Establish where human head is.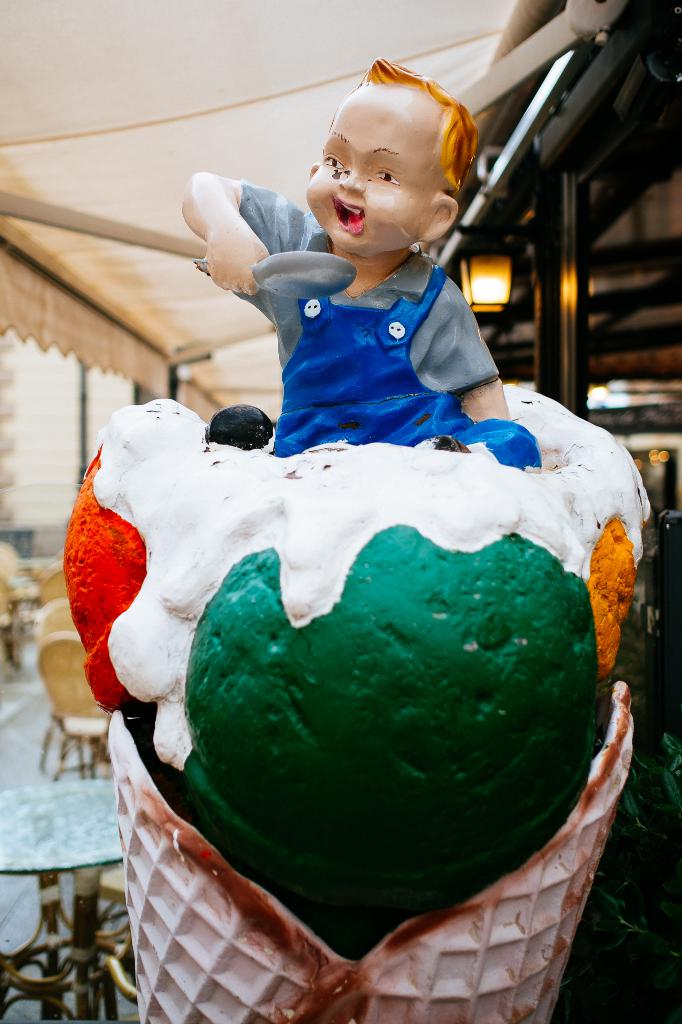
Established at (x1=301, y1=92, x2=466, y2=238).
